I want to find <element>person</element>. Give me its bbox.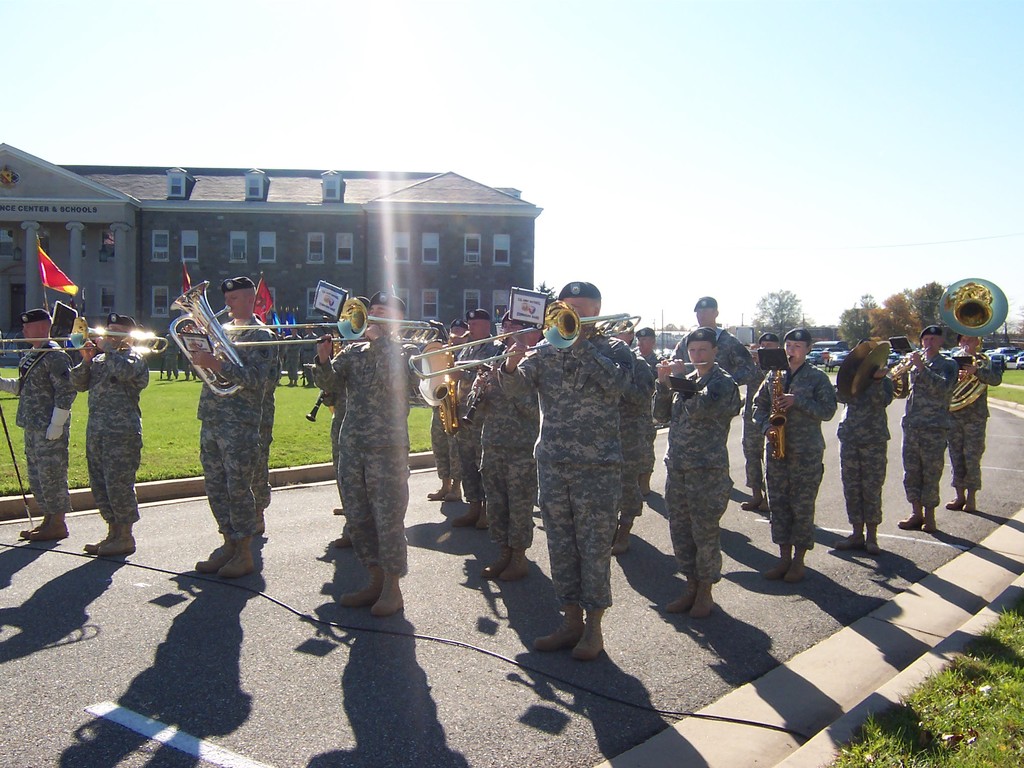
pyautogui.locateOnScreen(835, 340, 891, 556).
